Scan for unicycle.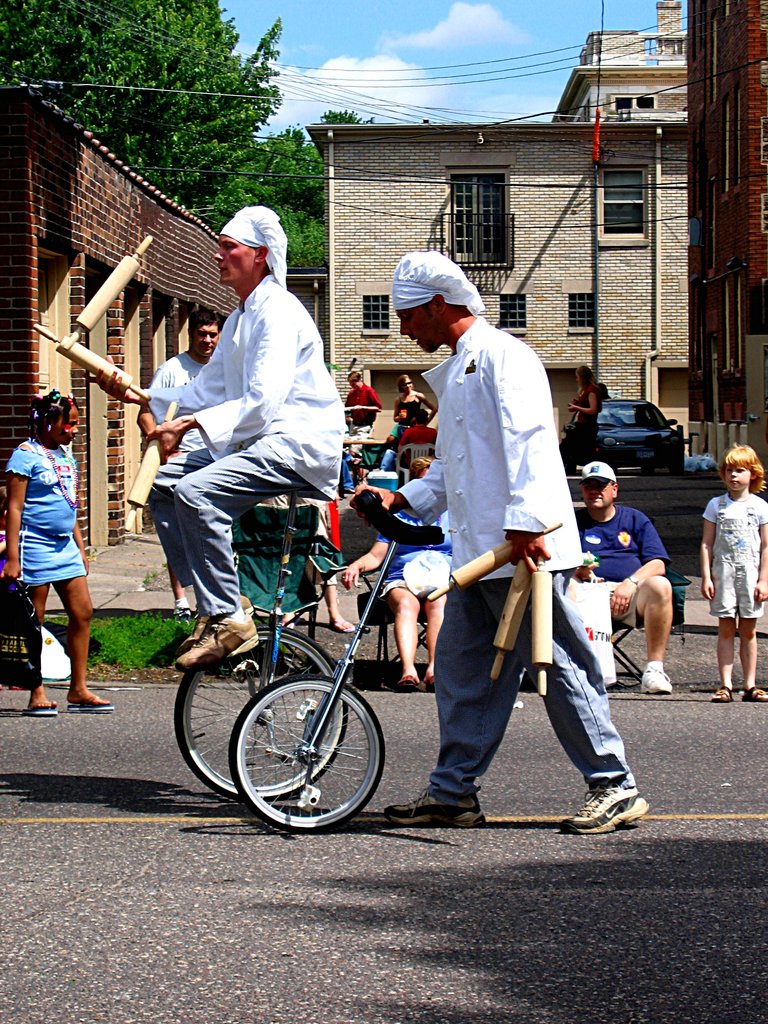
Scan result: bbox=[228, 487, 445, 829].
